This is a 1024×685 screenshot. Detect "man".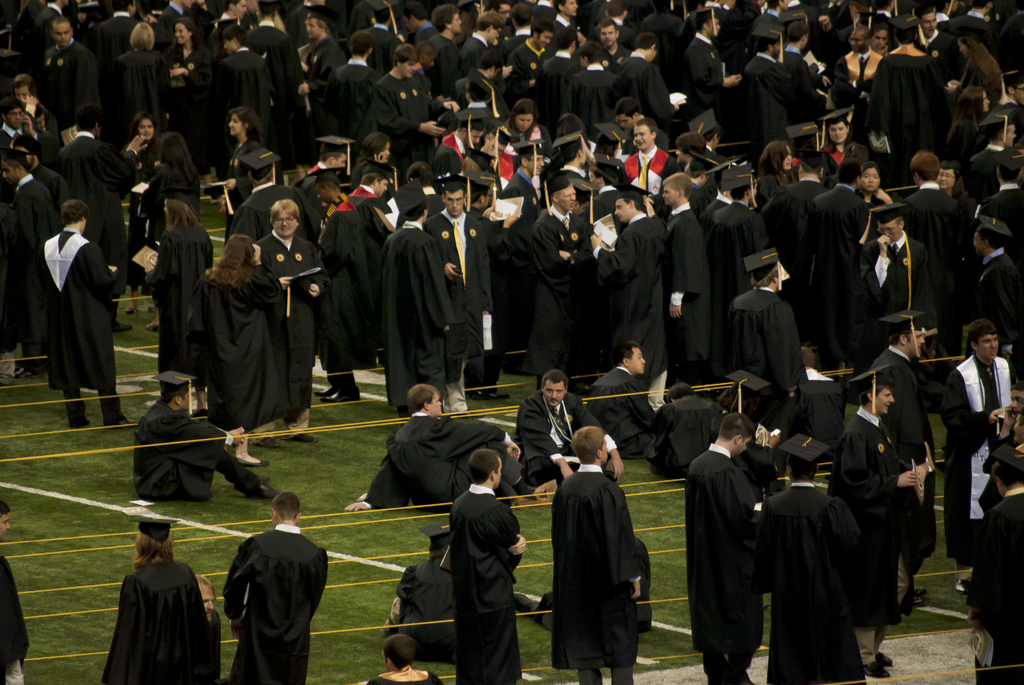
region(948, 315, 1018, 594).
